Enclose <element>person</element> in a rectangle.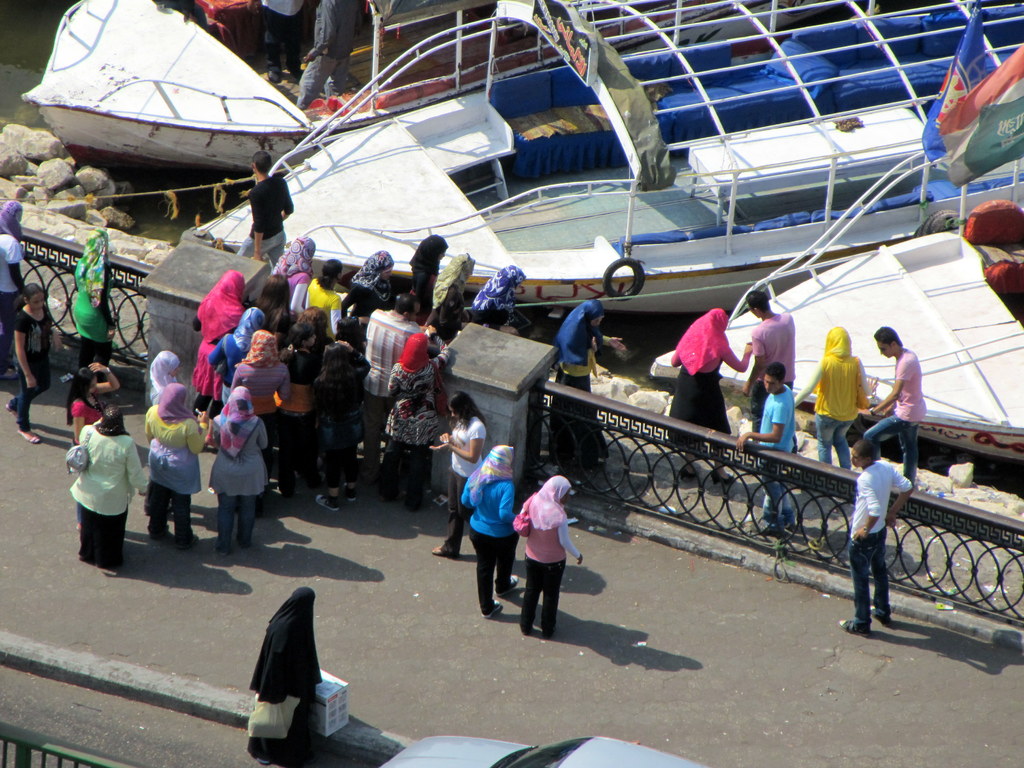
<bbox>242, 0, 308, 84</bbox>.
